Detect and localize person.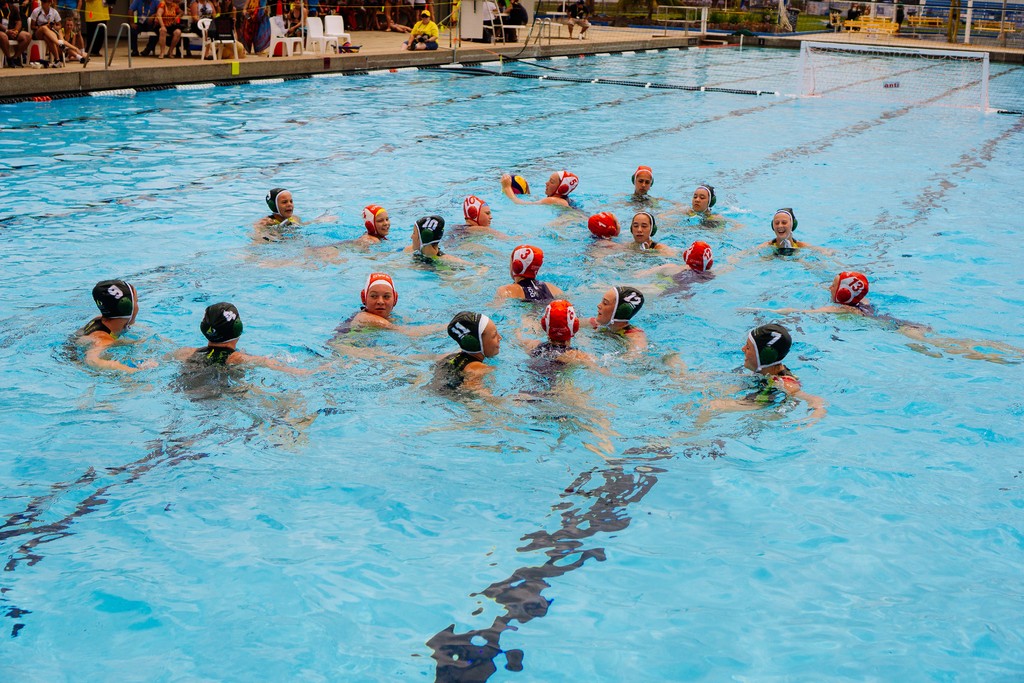
Localized at x1=241 y1=174 x2=305 y2=243.
